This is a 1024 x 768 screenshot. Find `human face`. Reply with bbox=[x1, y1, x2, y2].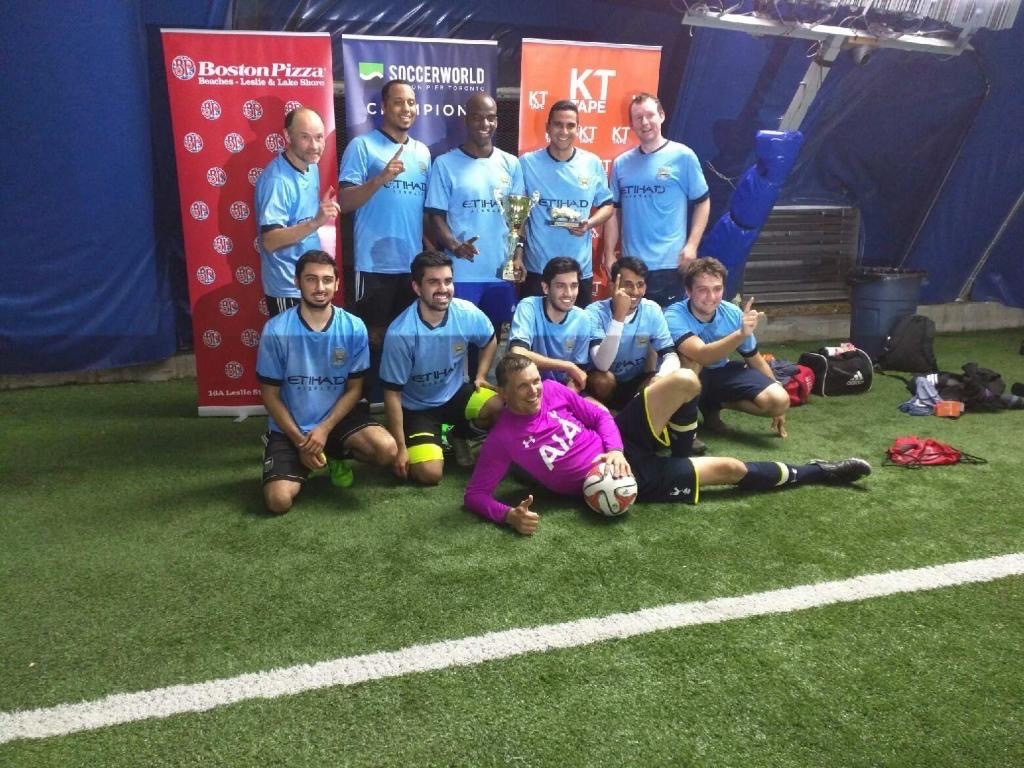
bbox=[547, 272, 578, 308].
